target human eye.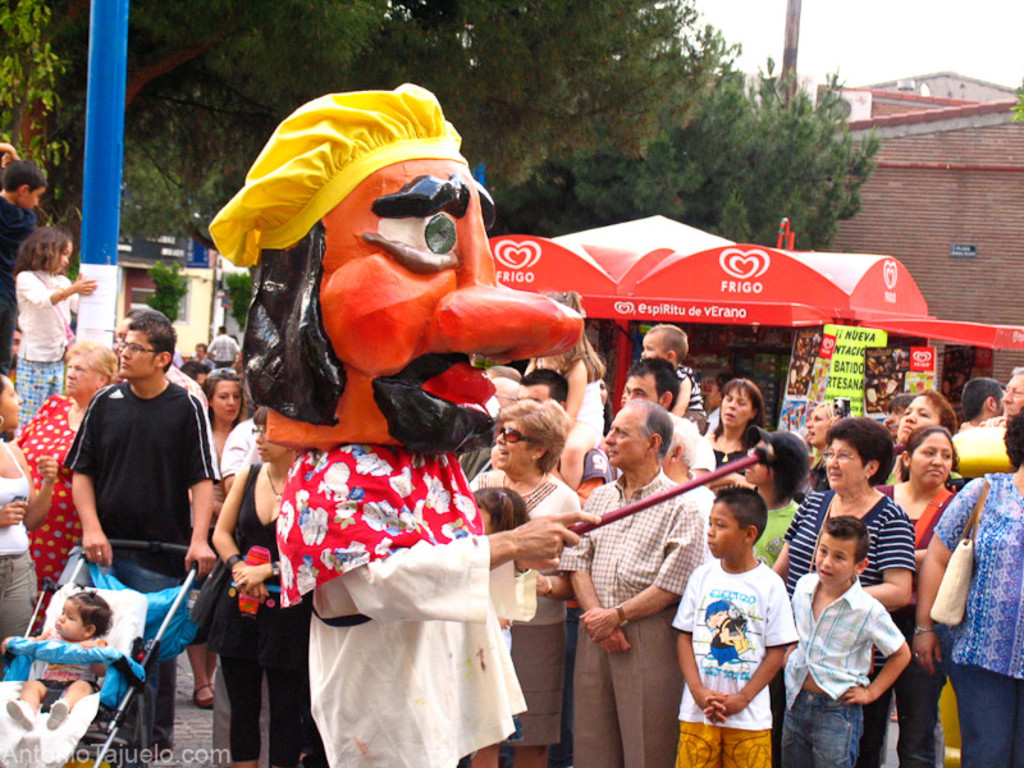
Target region: BBox(919, 447, 933, 458).
